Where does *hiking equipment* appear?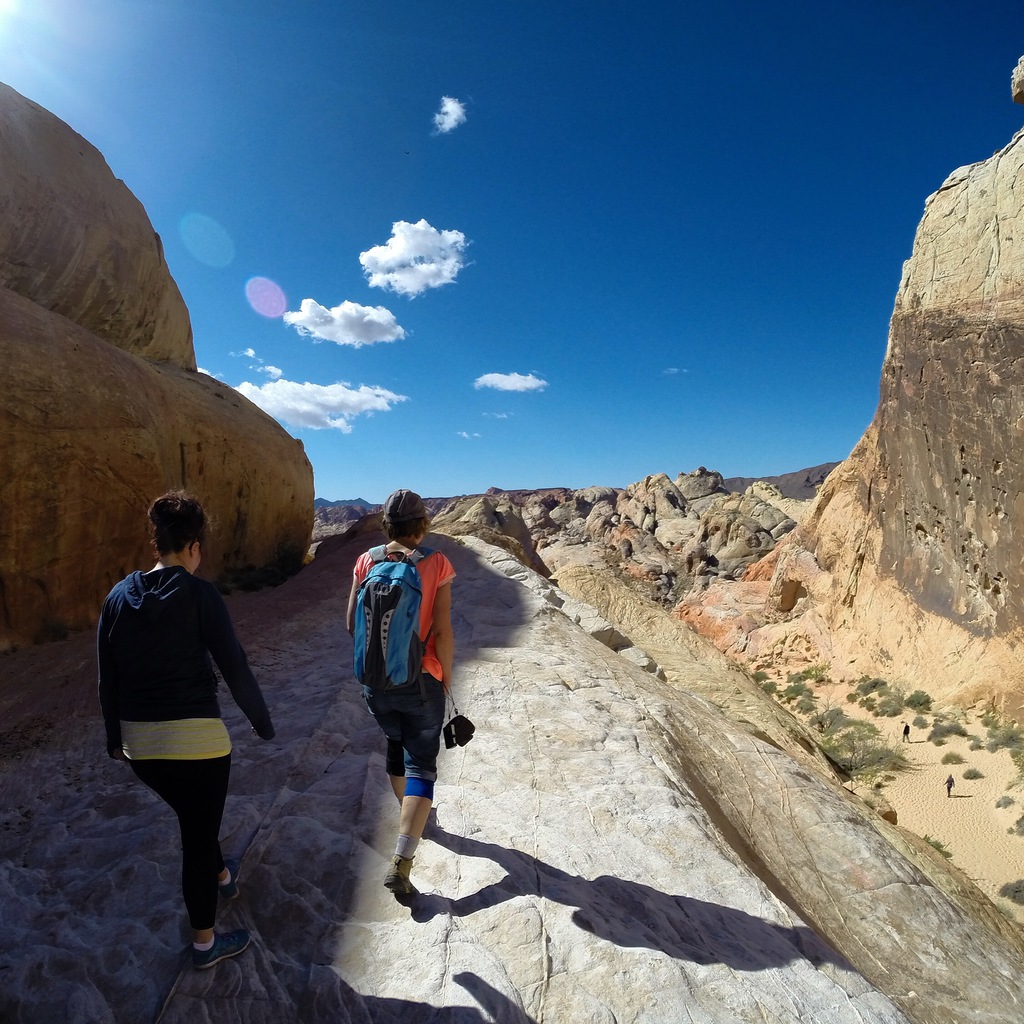
Appears at locate(186, 932, 259, 984).
